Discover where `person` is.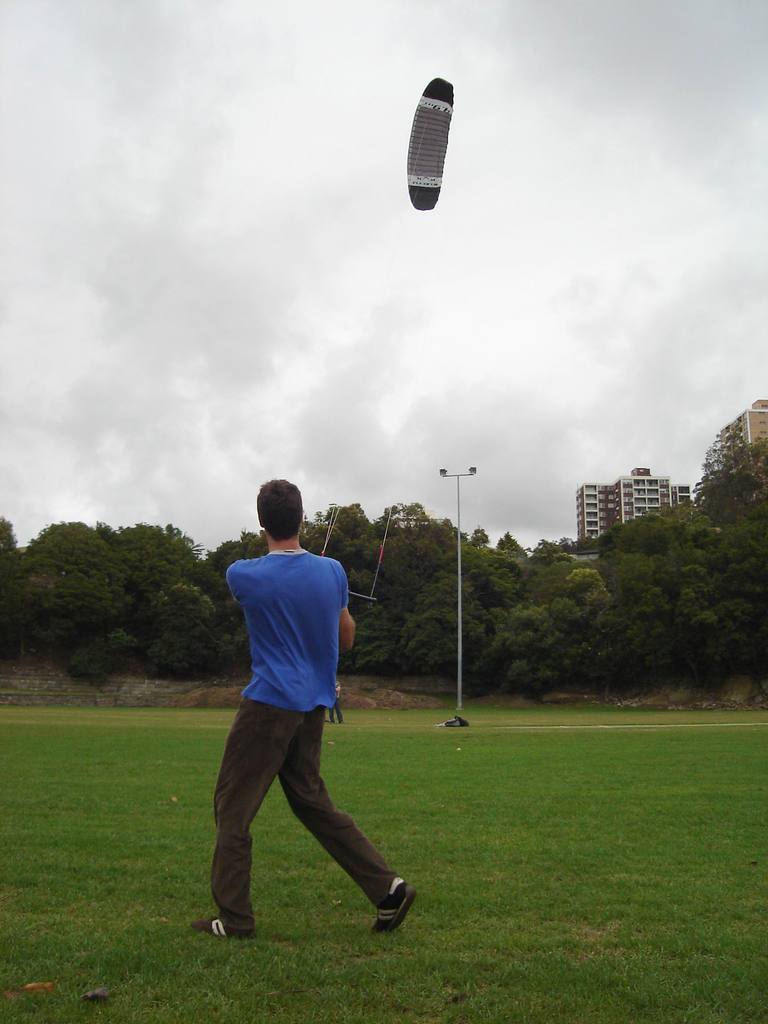
Discovered at BBox(188, 477, 419, 939).
